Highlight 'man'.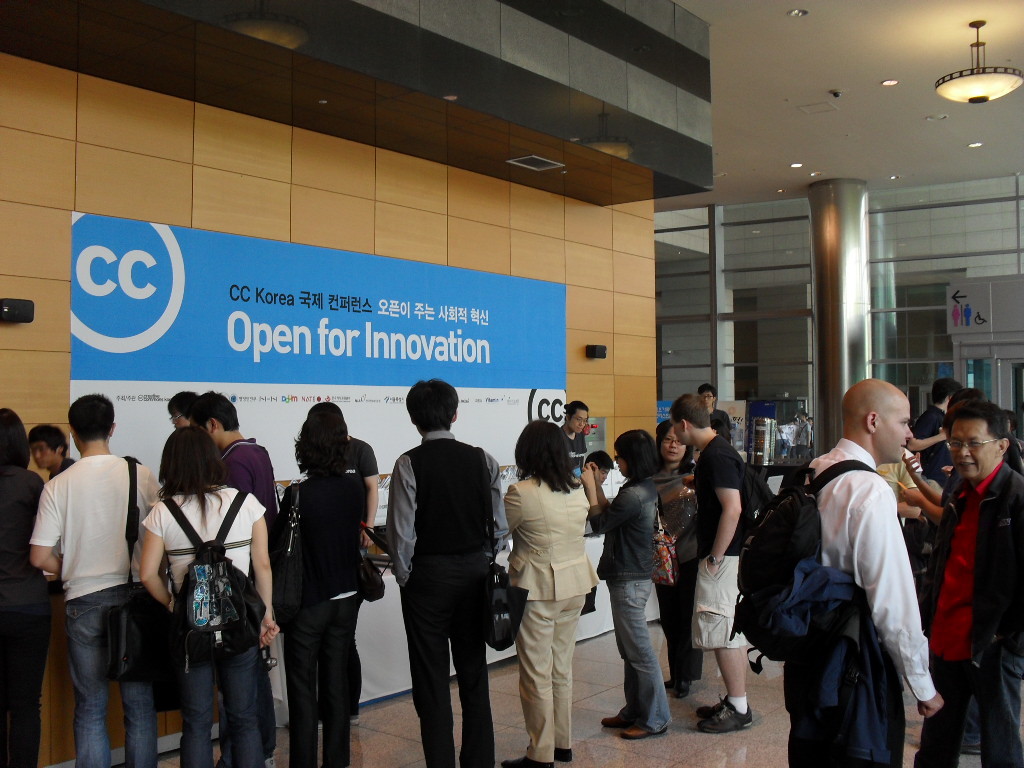
Highlighted region: l=383, t=379, r=509, b=767.
